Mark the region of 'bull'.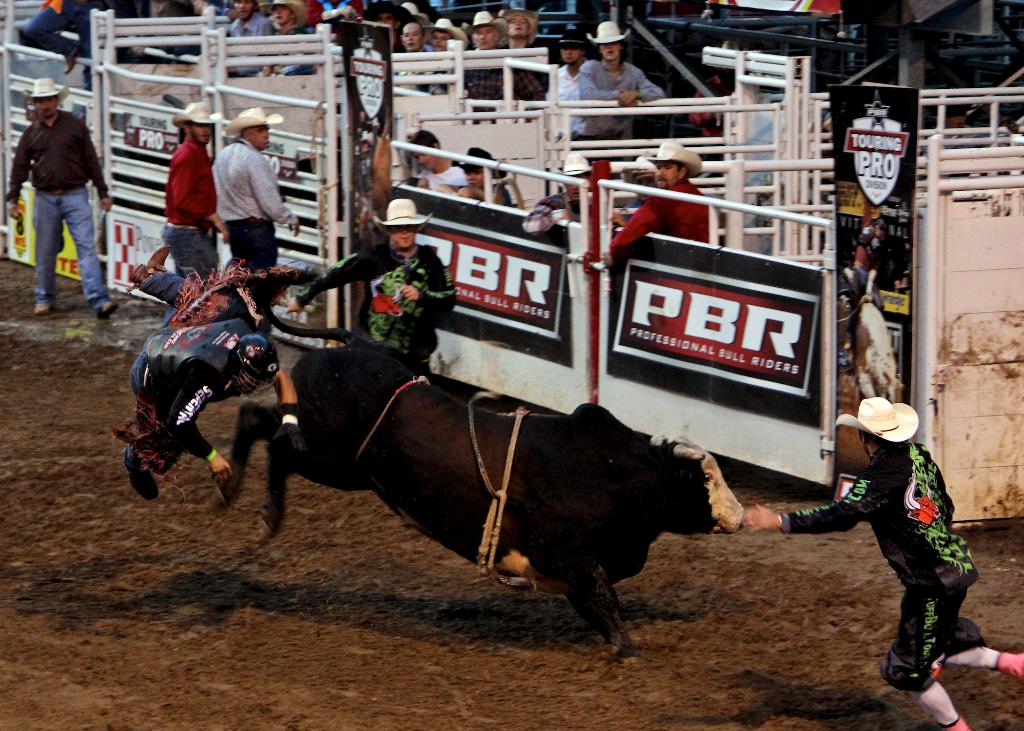
Region: {"x1": 212, "y1": 305, "x2": 745, "y2": 659}.
